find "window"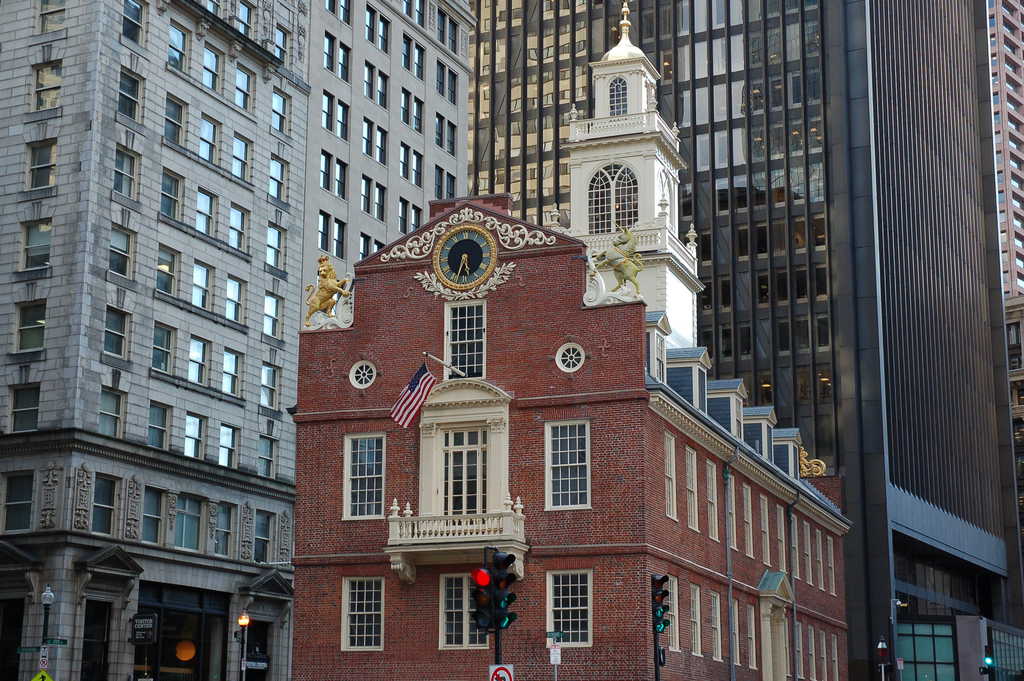
detection(115, 70, 138, 113)
